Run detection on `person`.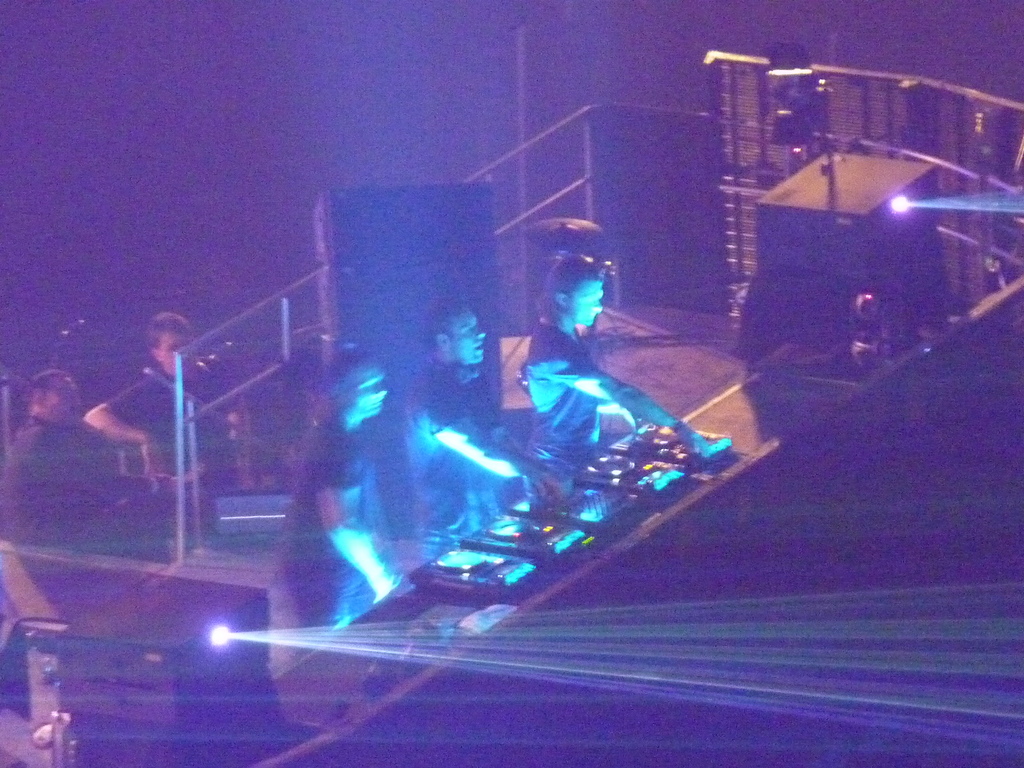
Result: {"x1": 0, "y1": 370, "x2": 127, "y2": 712}.
